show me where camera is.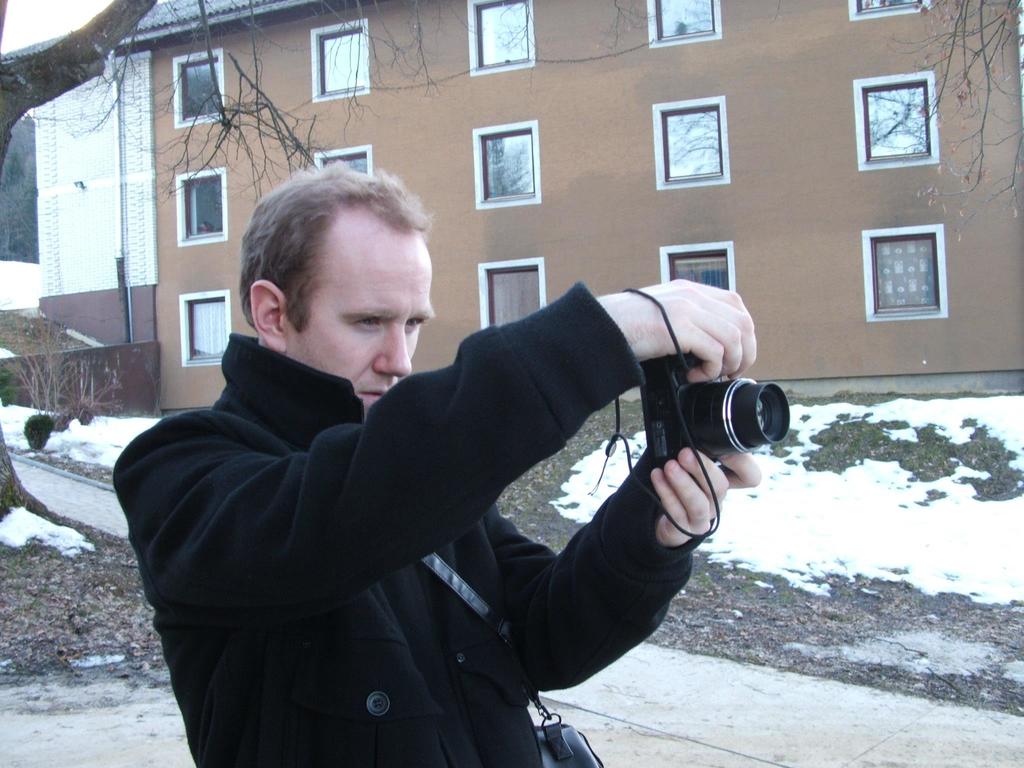
camera is at [left=630, top=356, right=785, bottom=506].
